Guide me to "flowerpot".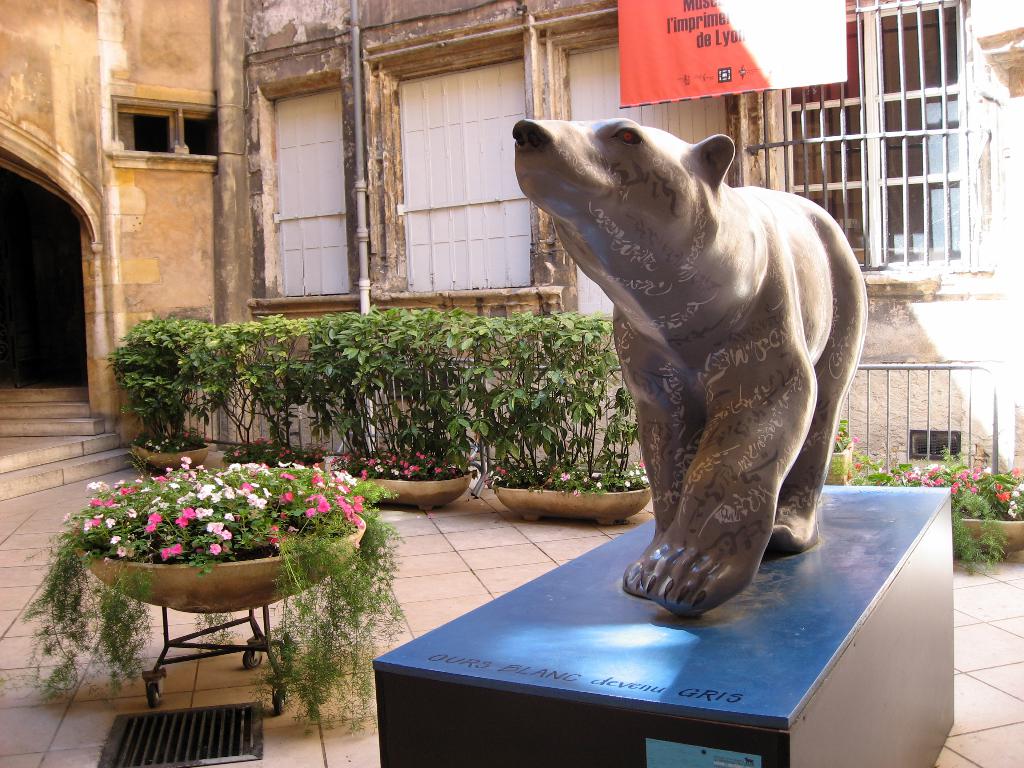
Guidance: (x1=133, y1=439, x2=207, y2=470).
